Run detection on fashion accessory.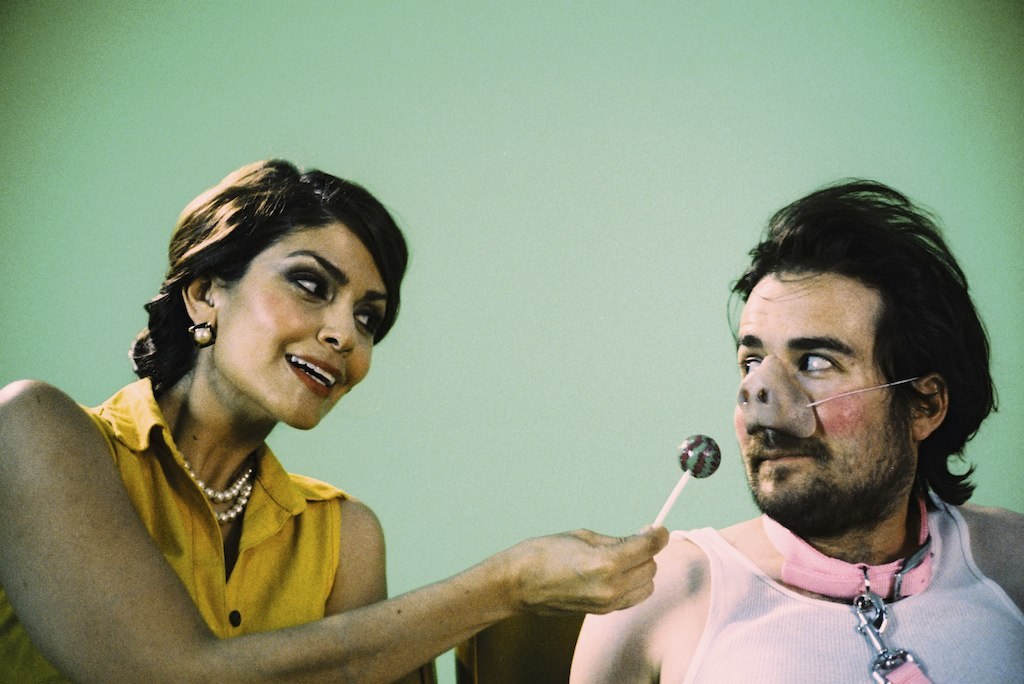
Result: {"x1": 174, "y1": 454, "x2": 253, "y2": 526}.
